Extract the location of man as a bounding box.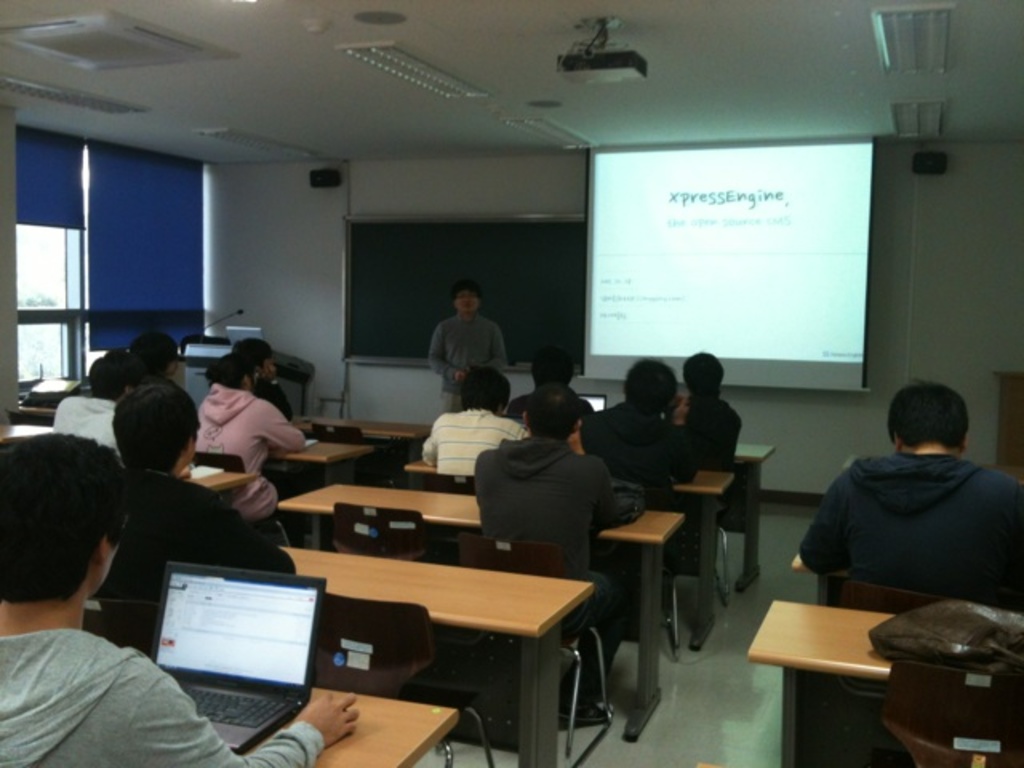
(left=579, top=362, right=696, bottom=506).
